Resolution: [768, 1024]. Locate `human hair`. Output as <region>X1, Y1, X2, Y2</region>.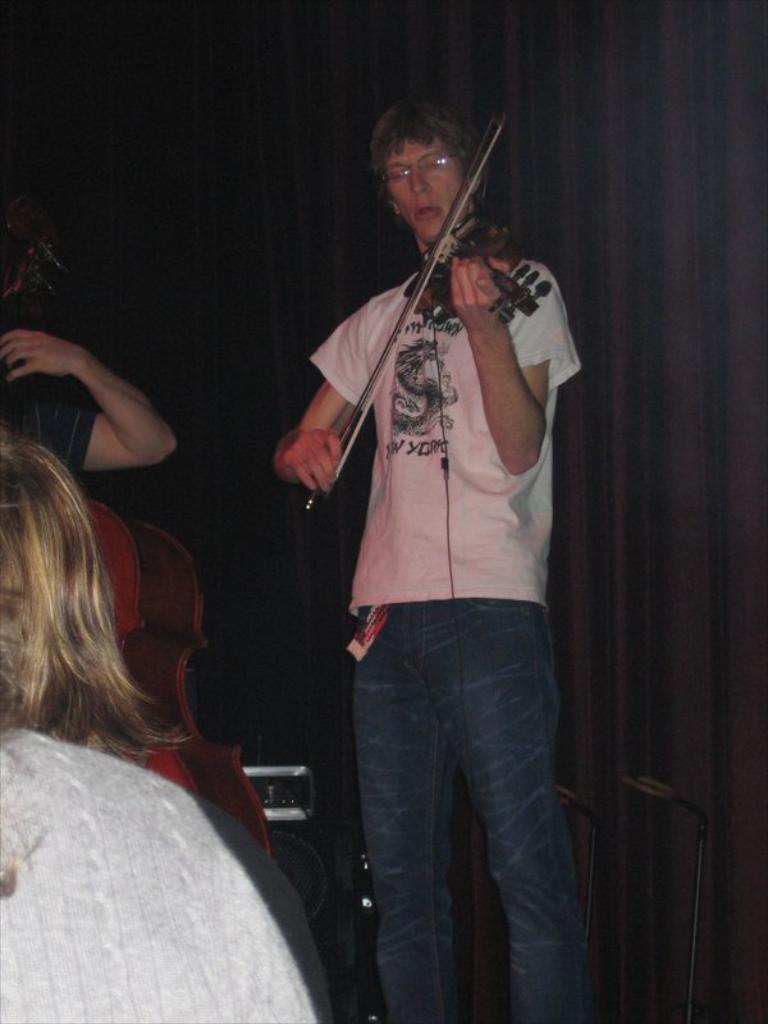
<region>1, 413, 193, 805</region>.
